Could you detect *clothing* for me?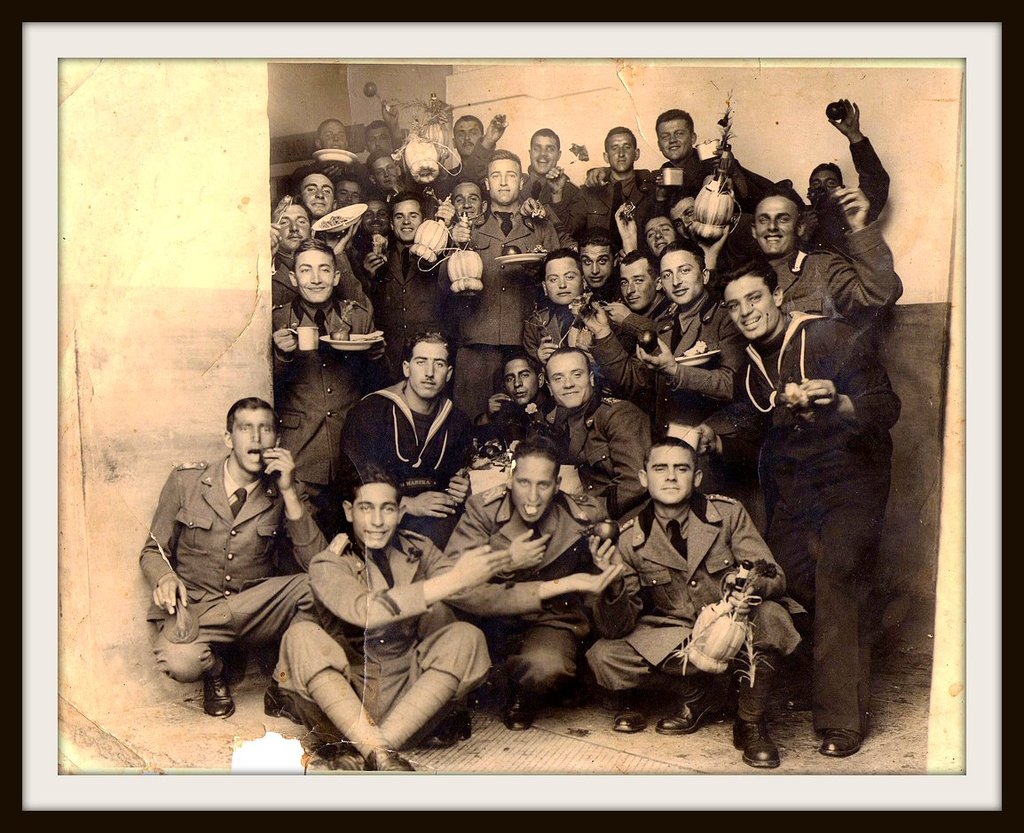
Detection result: 582 295 729 416.
